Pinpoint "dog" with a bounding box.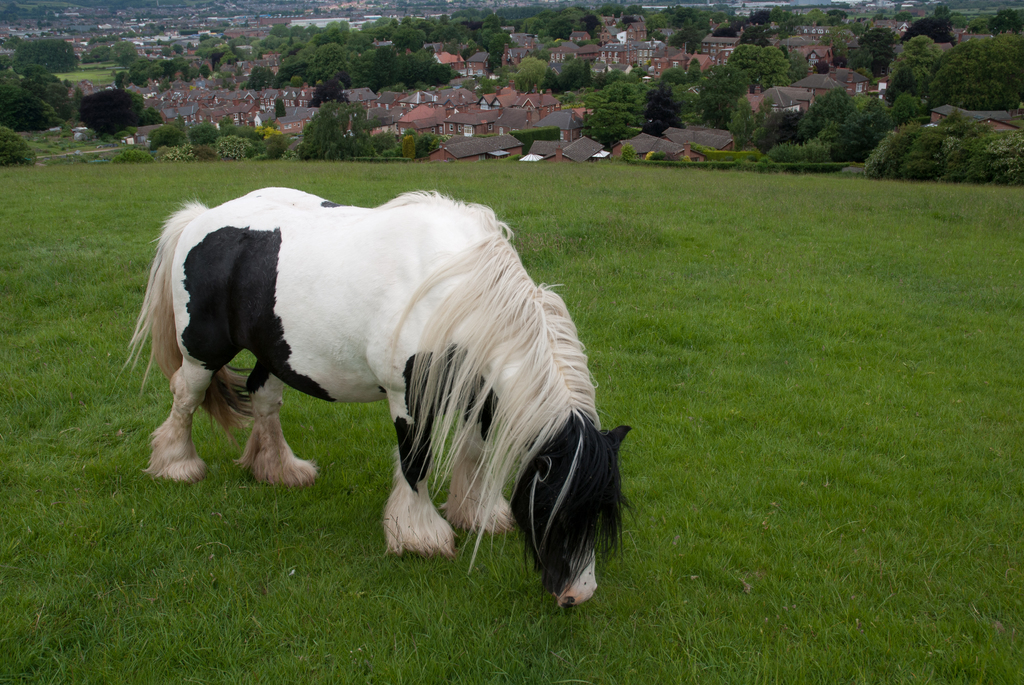
bbox(111, 186, 637, 607).
